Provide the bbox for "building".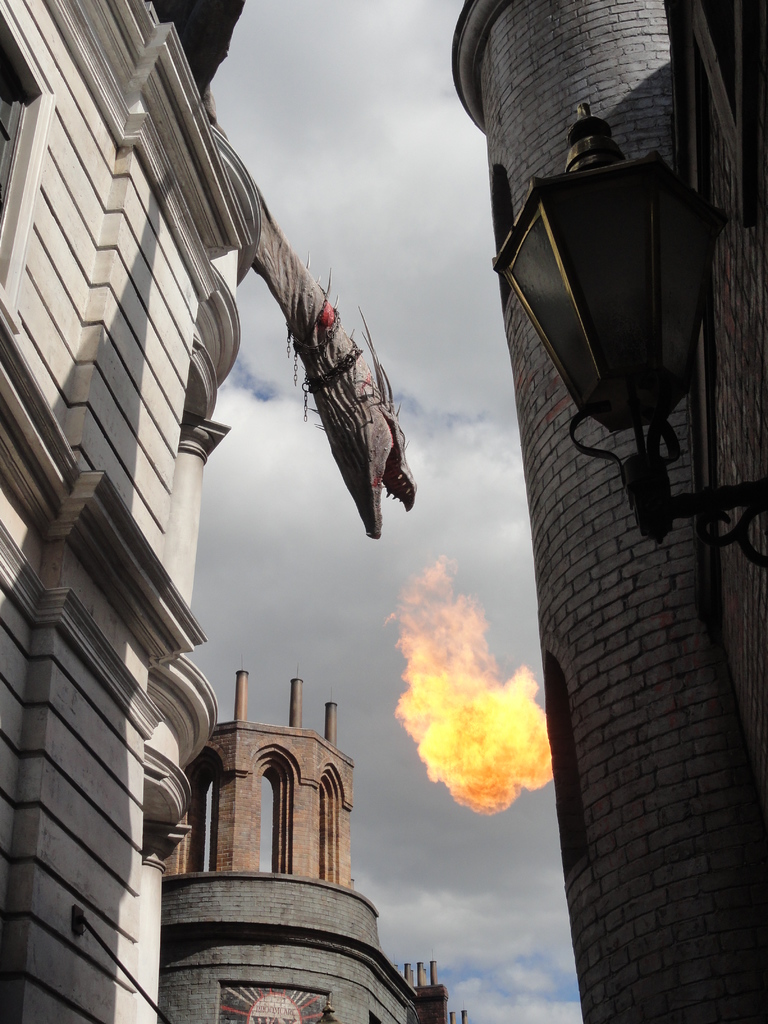
bbox=(0, 1, 413, 1022).
